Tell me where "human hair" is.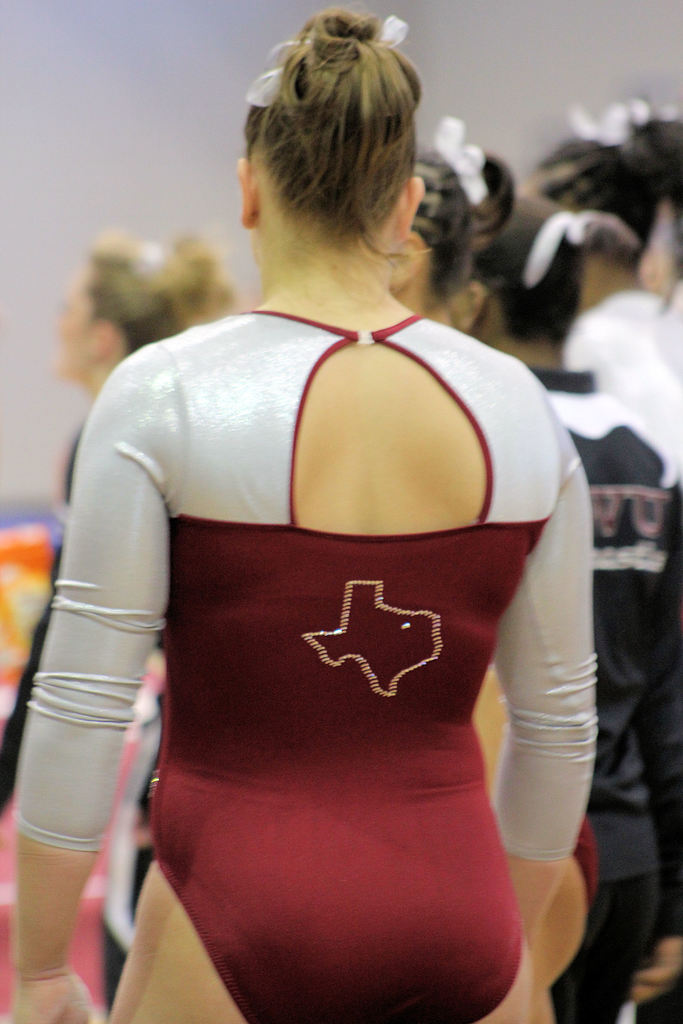
"human hair" is at (404, 140, 514, 294).
